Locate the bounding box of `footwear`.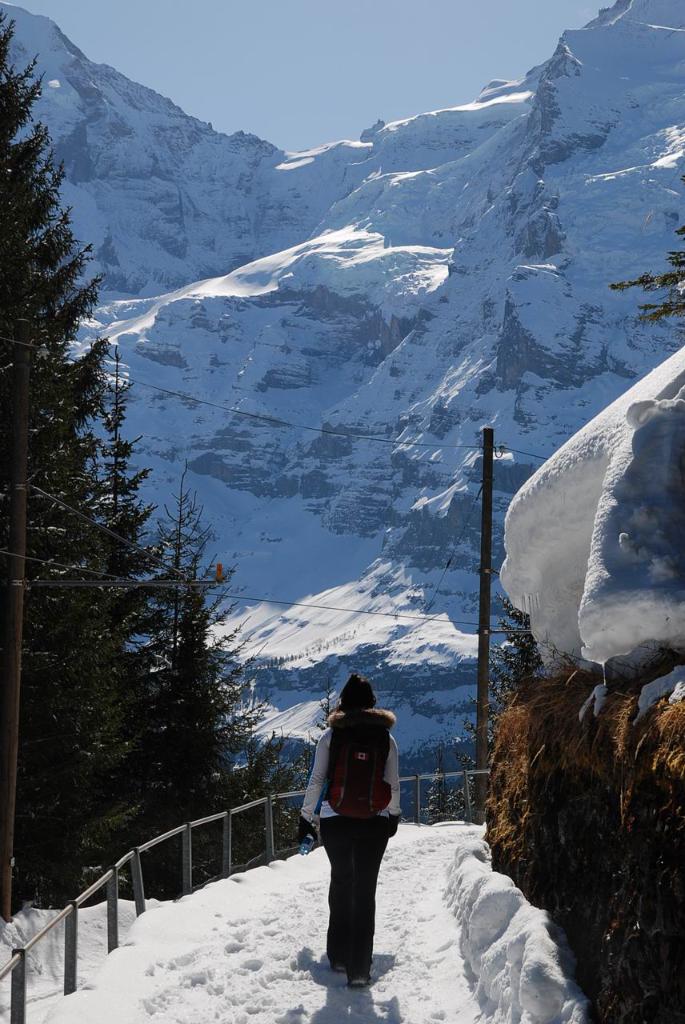
Bounding box: locate(331, 962, 346, 973).
